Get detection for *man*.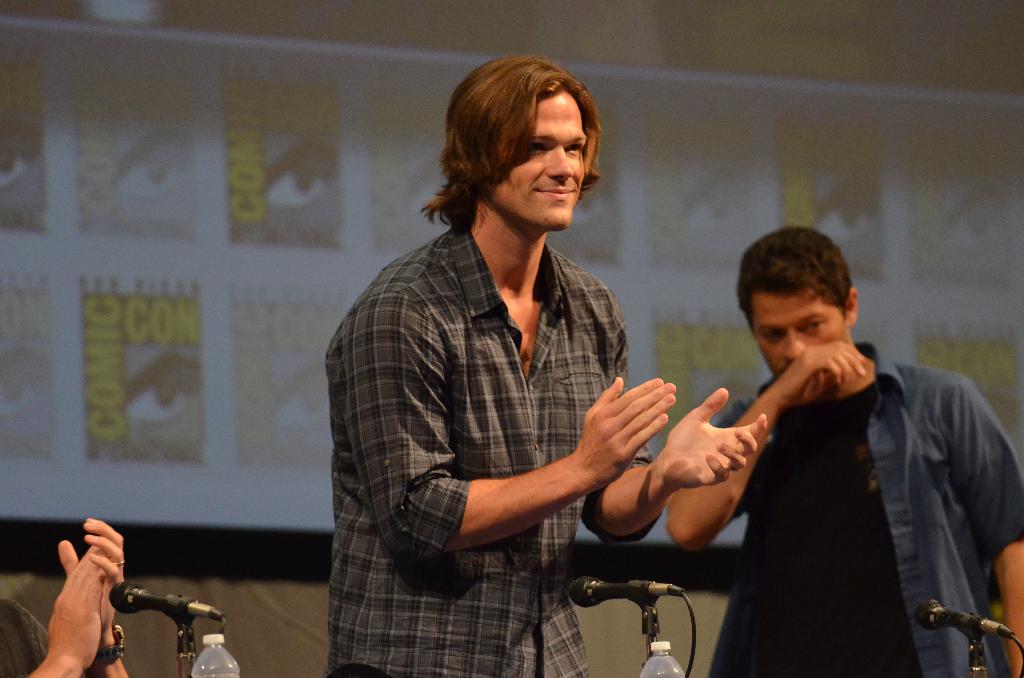
Detection: 0,516,130,677.
